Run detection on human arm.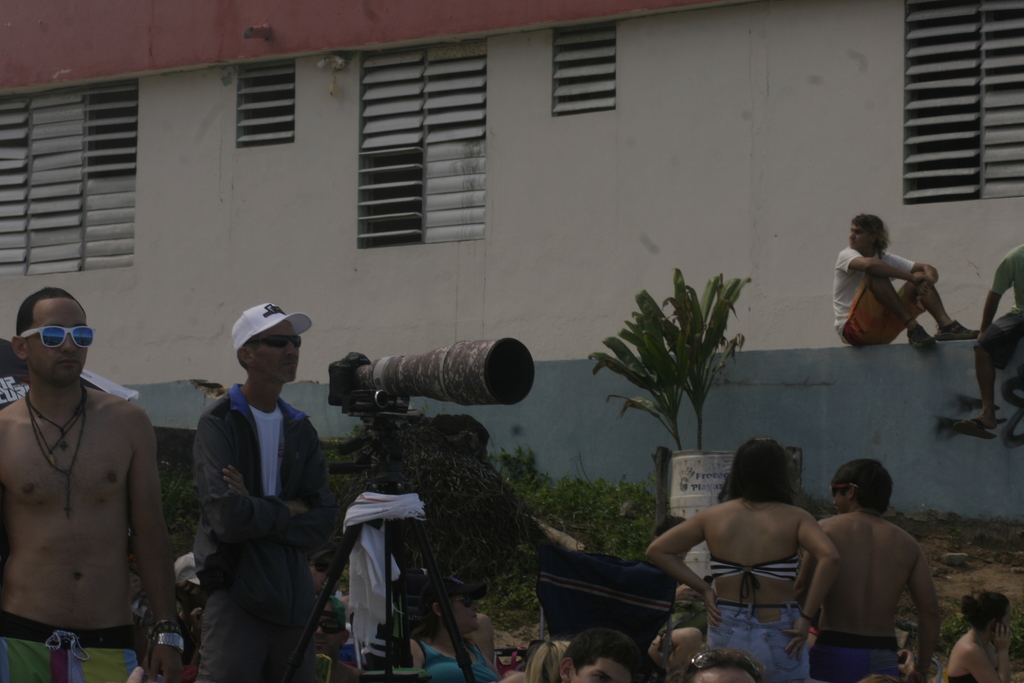
Result: (902,554,942,682).
